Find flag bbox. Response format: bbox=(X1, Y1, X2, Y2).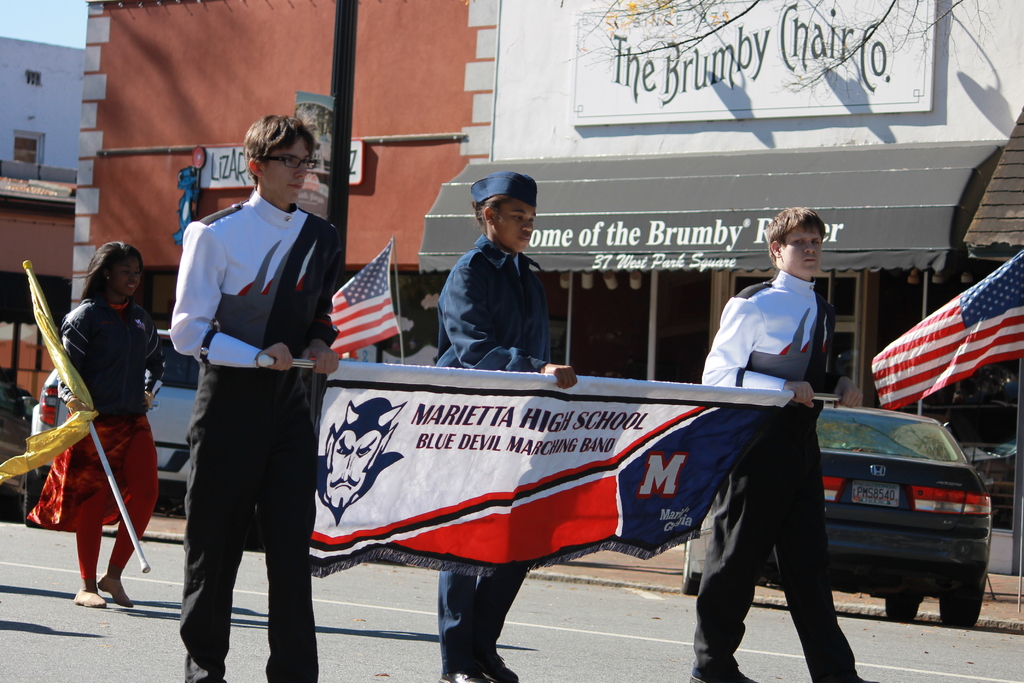
bbox=(1, 263, 96, 482).
